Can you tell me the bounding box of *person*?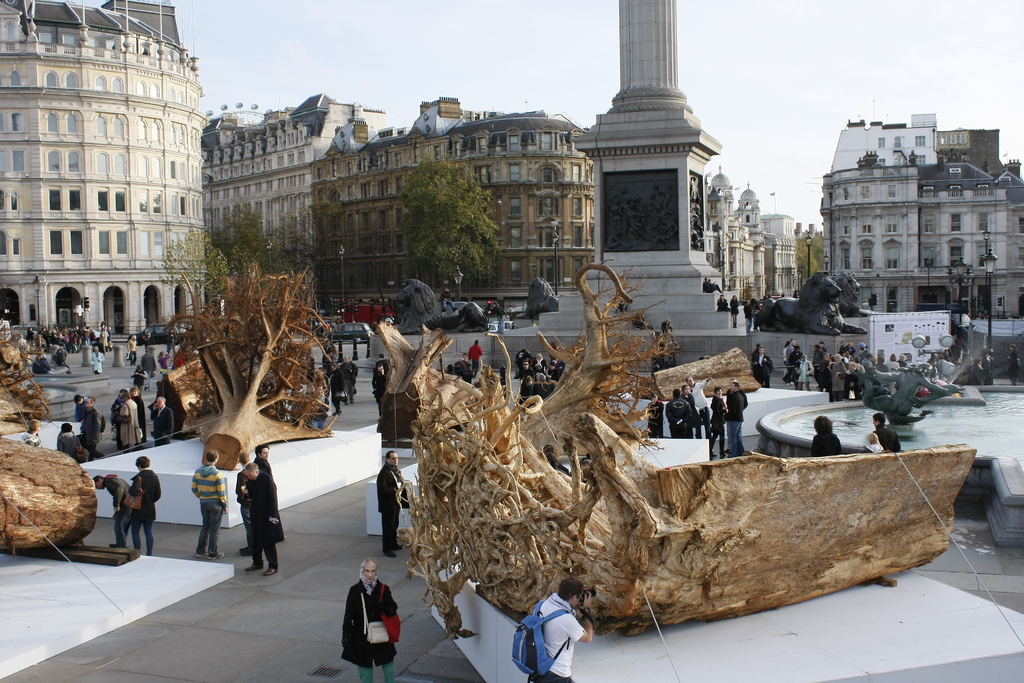
92:473:126:549.
